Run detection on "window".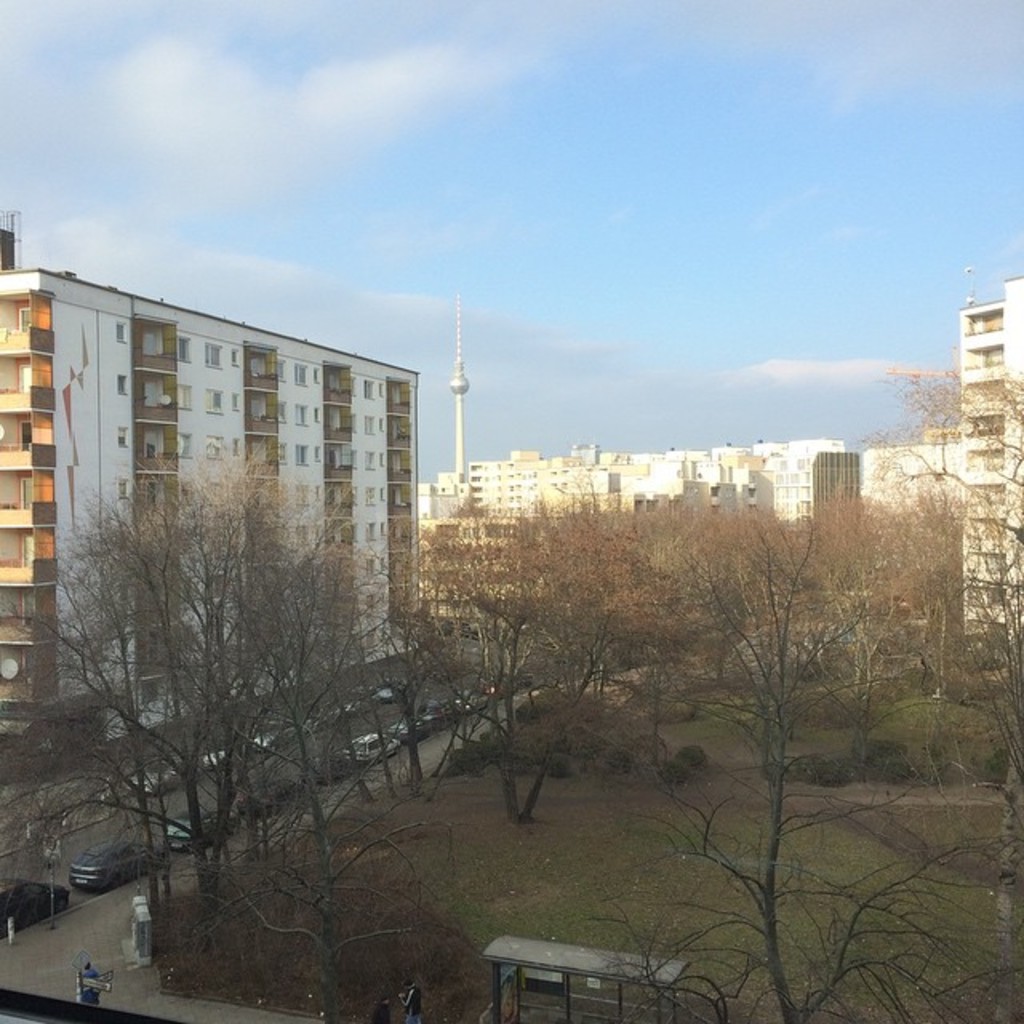
Result: [210, 346, 218, 370].
